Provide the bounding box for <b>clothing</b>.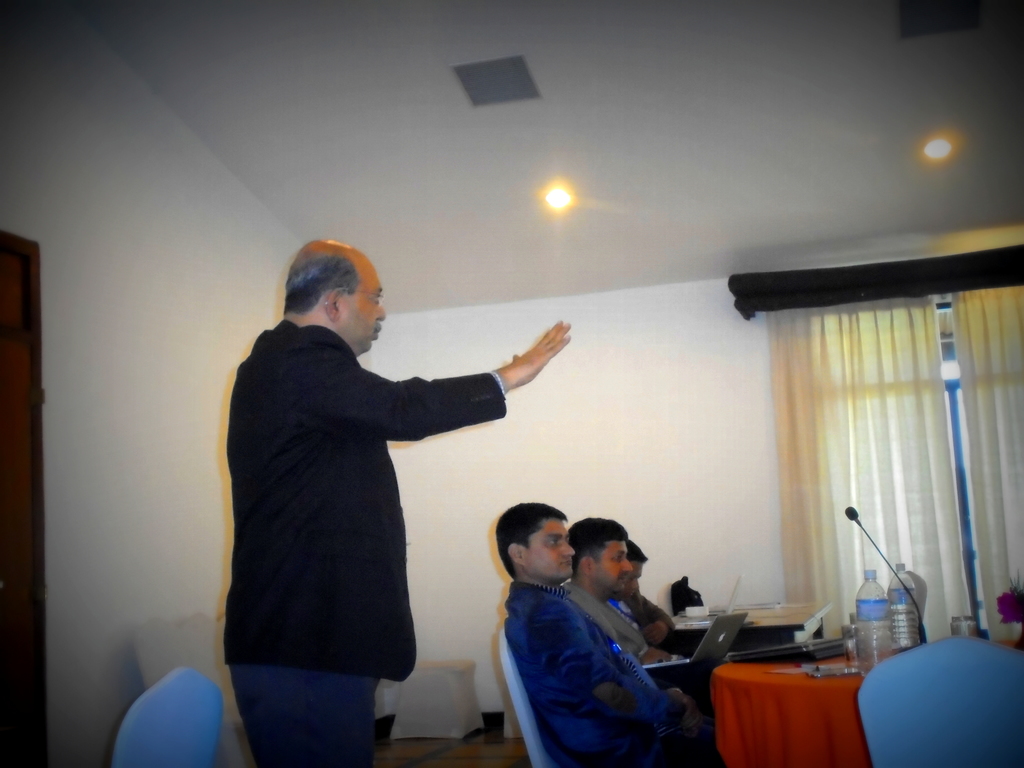
222:309:507:767.
